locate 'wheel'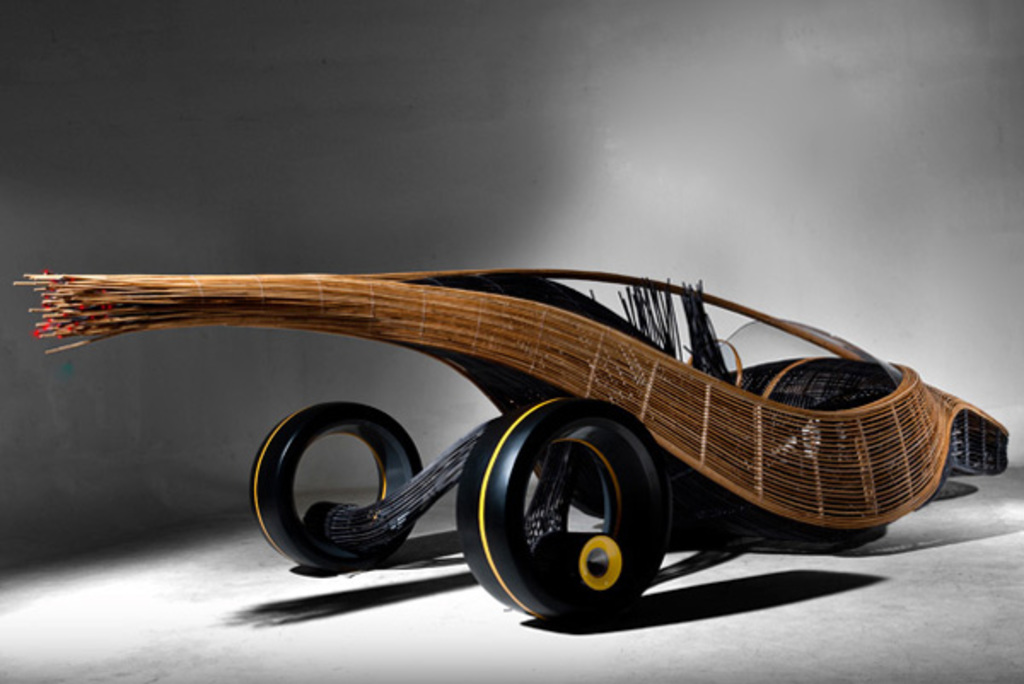
box(451, 387, 681, 629)
